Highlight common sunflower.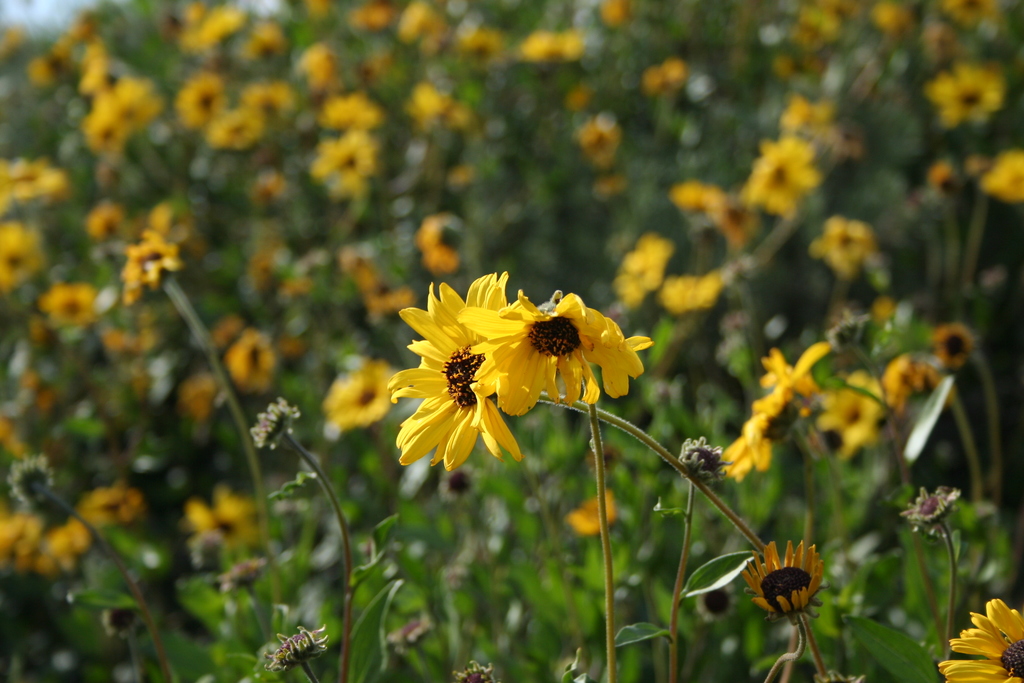
Highlighted region: region(925, 54, 1014, 124).
